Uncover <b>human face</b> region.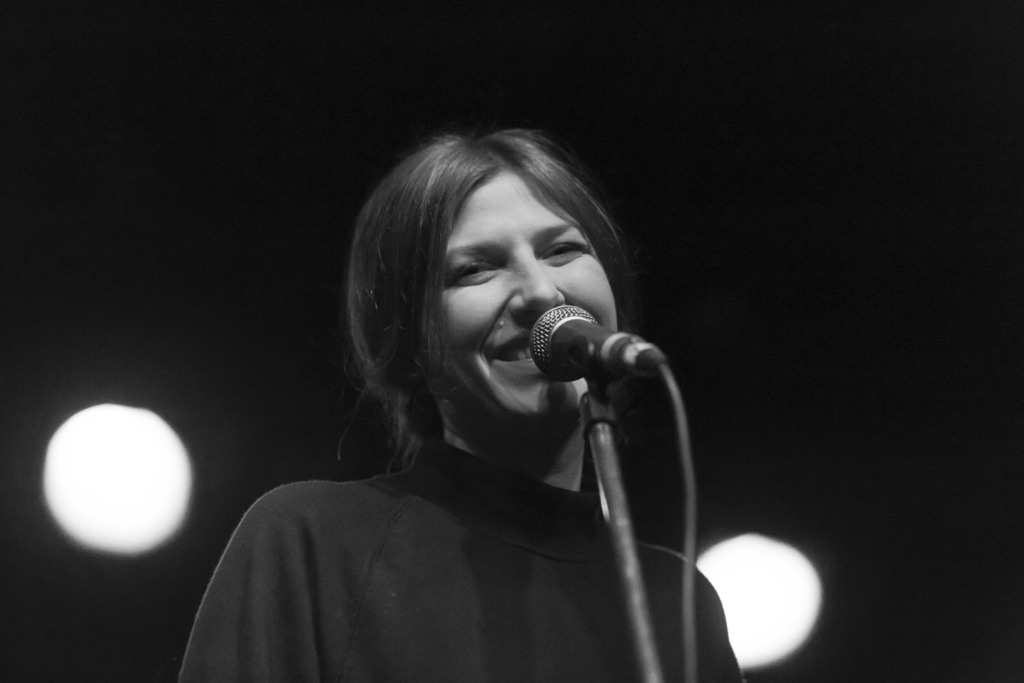
Uncovered: <box>408,157,613,409</box>.
